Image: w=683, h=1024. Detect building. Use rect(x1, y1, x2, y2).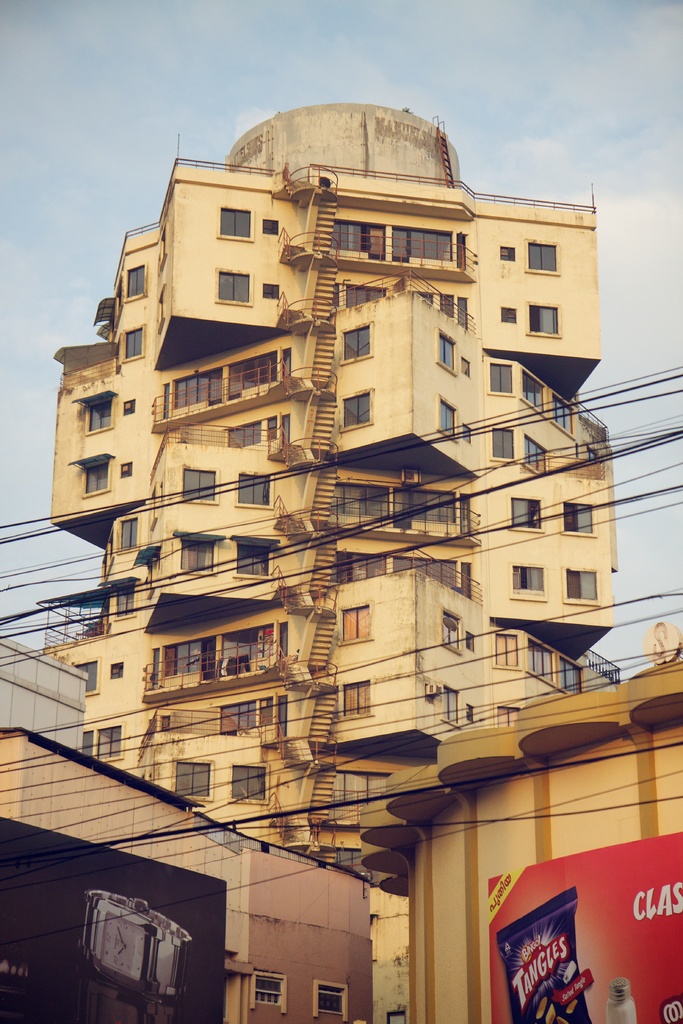
rect(353, 655, 682, 1023).
